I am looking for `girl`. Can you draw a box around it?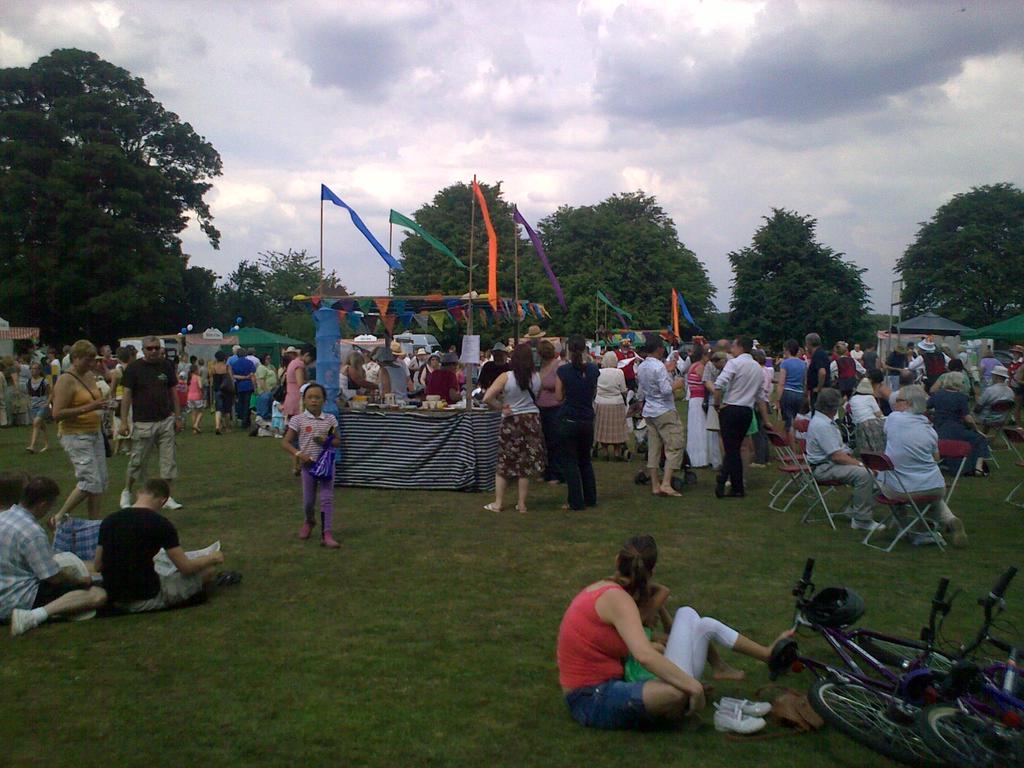
Sure, the bounding box is crop(771, 339, 810, 424).
